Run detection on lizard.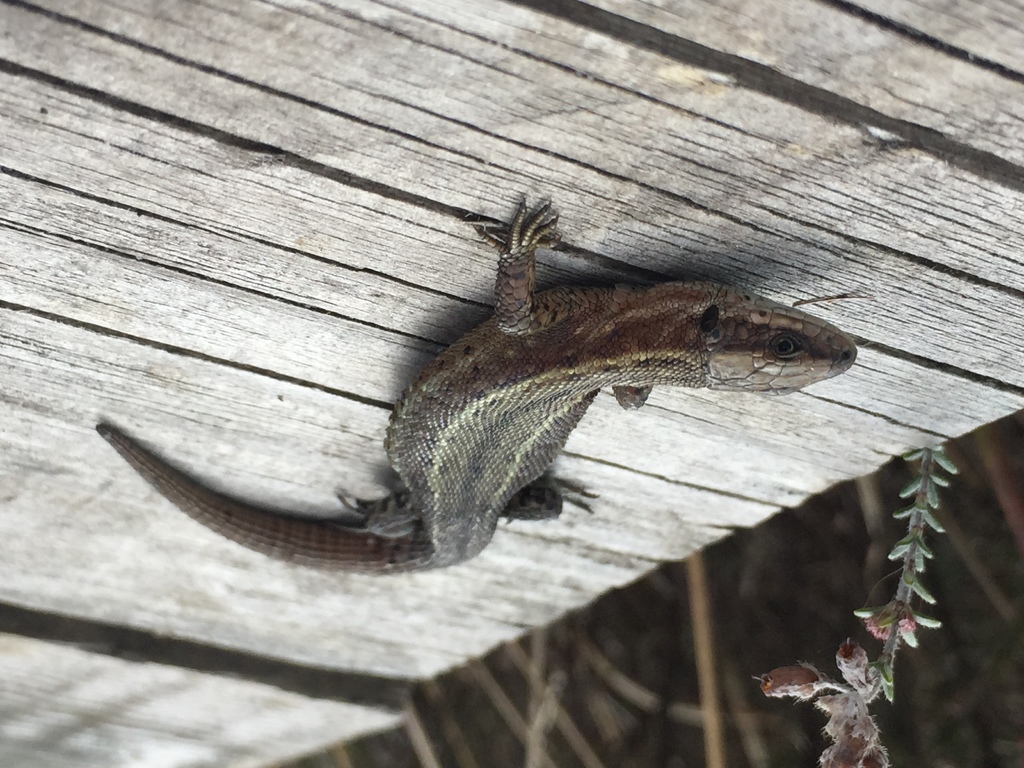
Result: Rect(56, 216, 863, 589).
